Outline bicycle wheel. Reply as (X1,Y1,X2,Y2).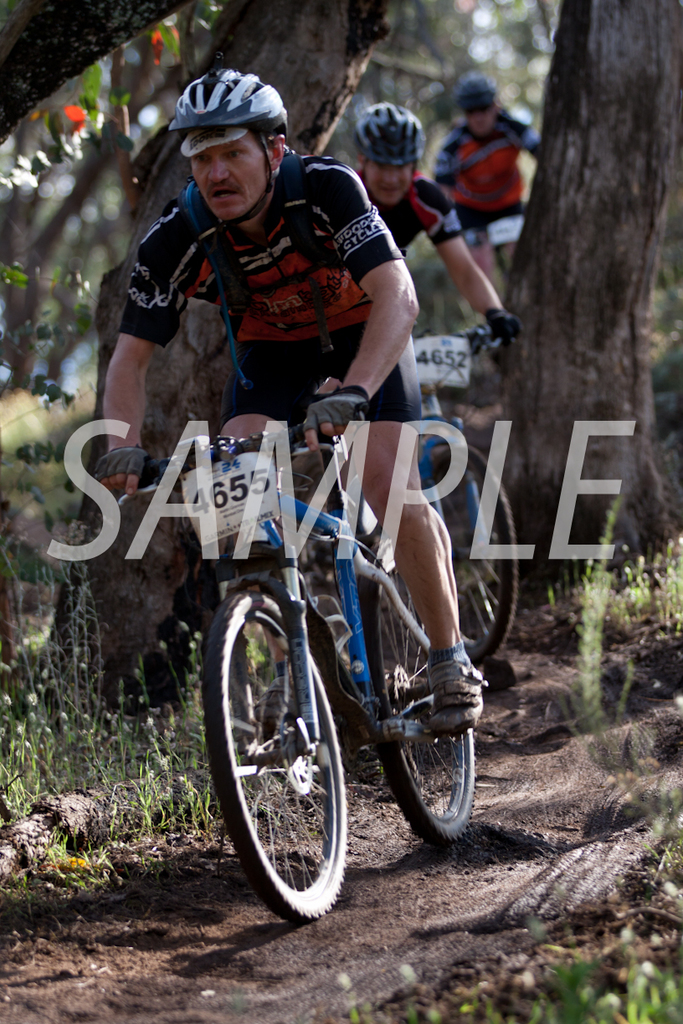
(199,582,349,915).
